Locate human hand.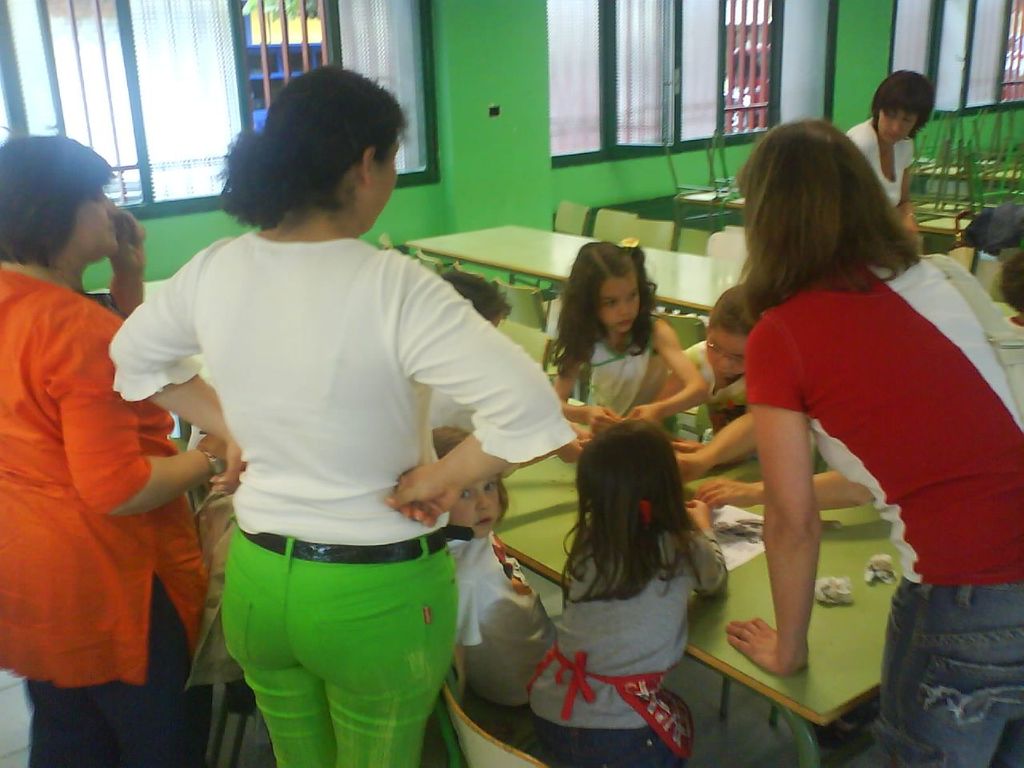
Bounding box: x1=206 y1=426 x2=246 y2=498.
